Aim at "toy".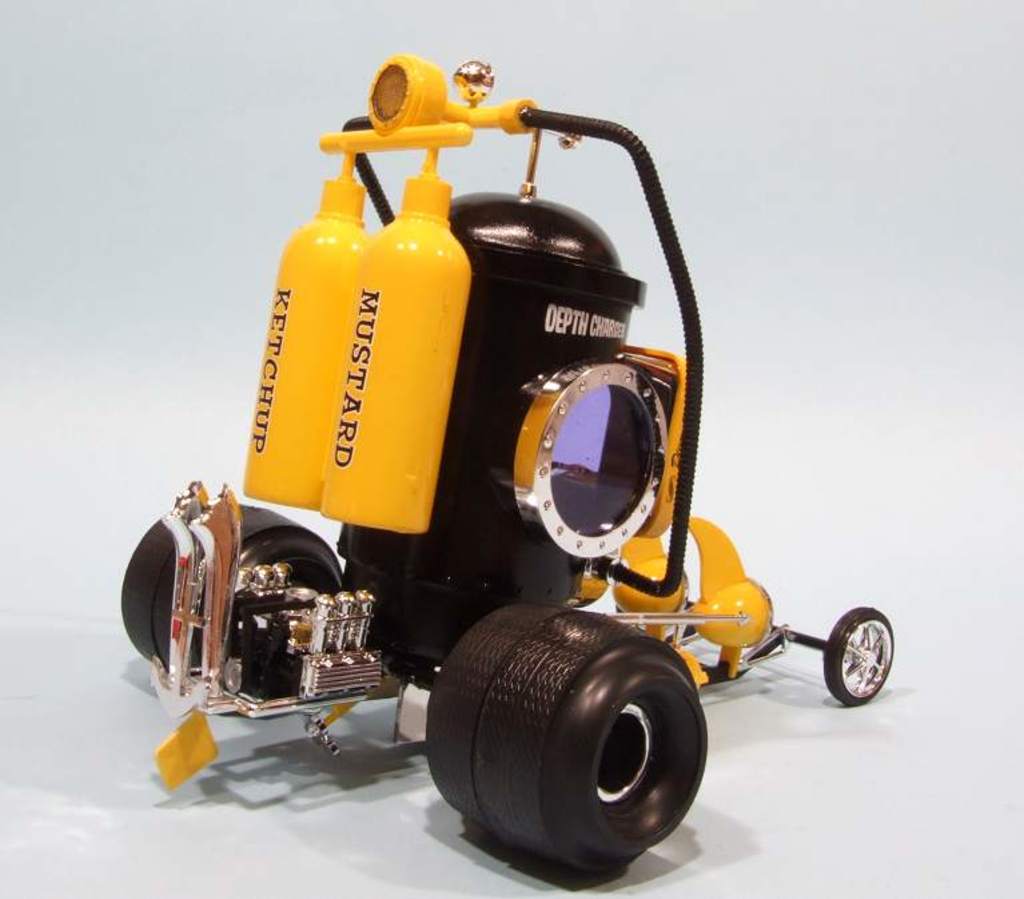
Aimed at (x1=92, y1=17, x2=909, y2=891).
